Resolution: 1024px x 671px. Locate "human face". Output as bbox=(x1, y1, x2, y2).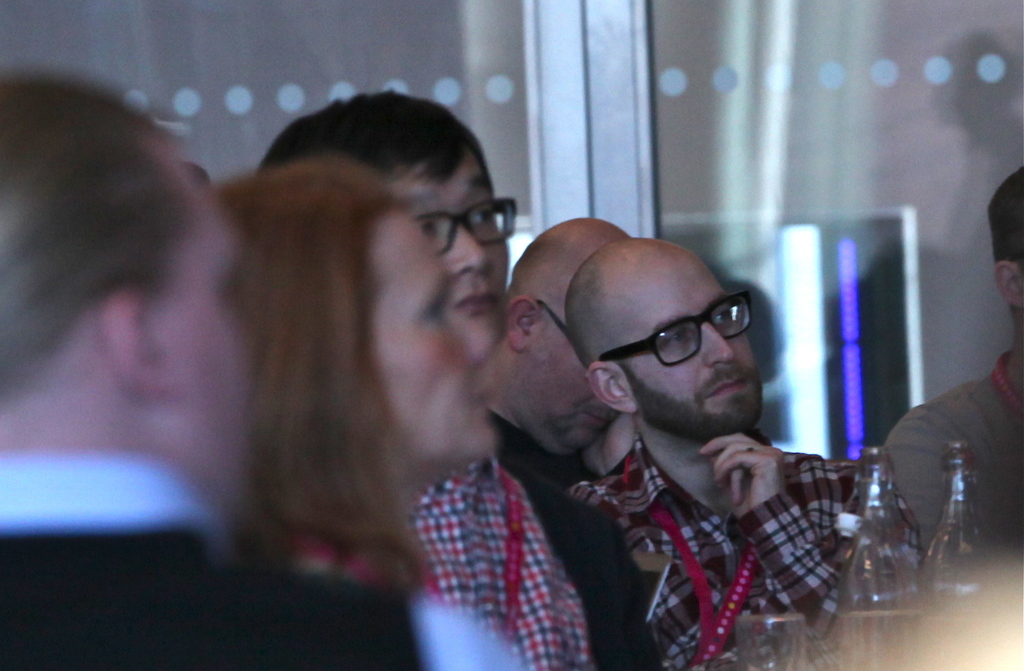
bbox=(165, 156, 245, 497).
